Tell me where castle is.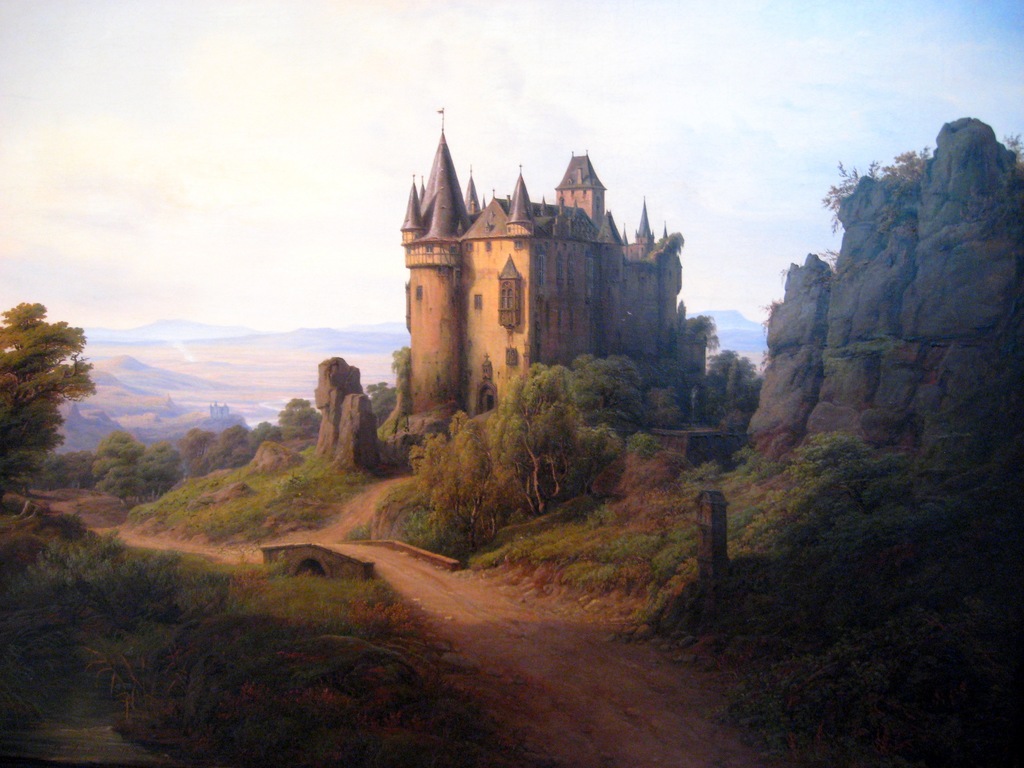
castle is at x1=375, y1=95, x2=717, y2=474.
